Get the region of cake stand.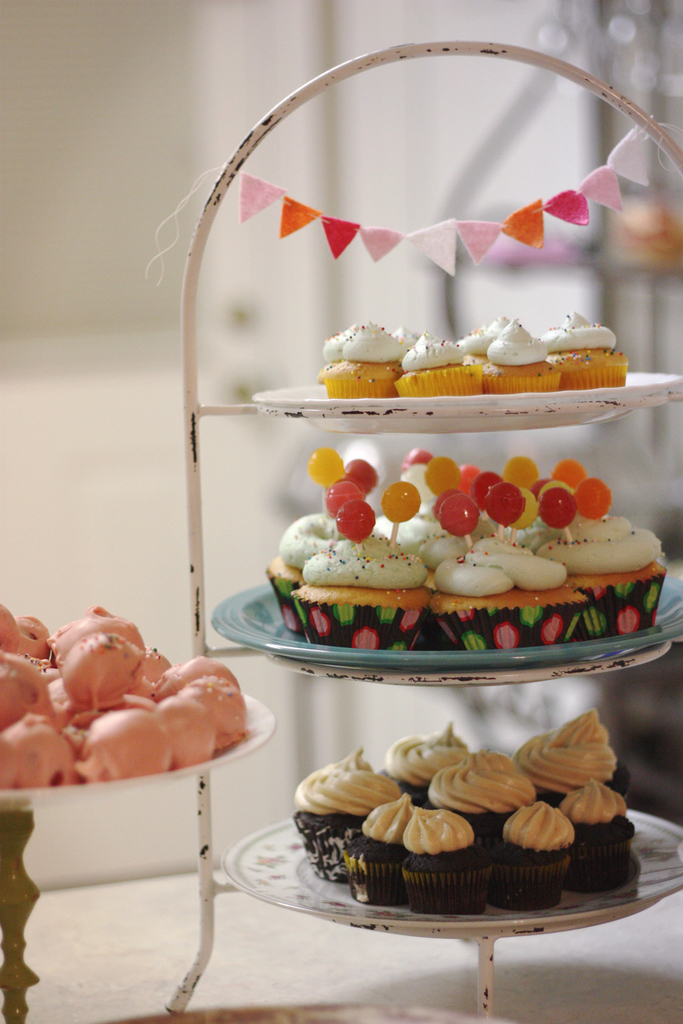
x1=0, y1=691, x2=278, y2=1023.
